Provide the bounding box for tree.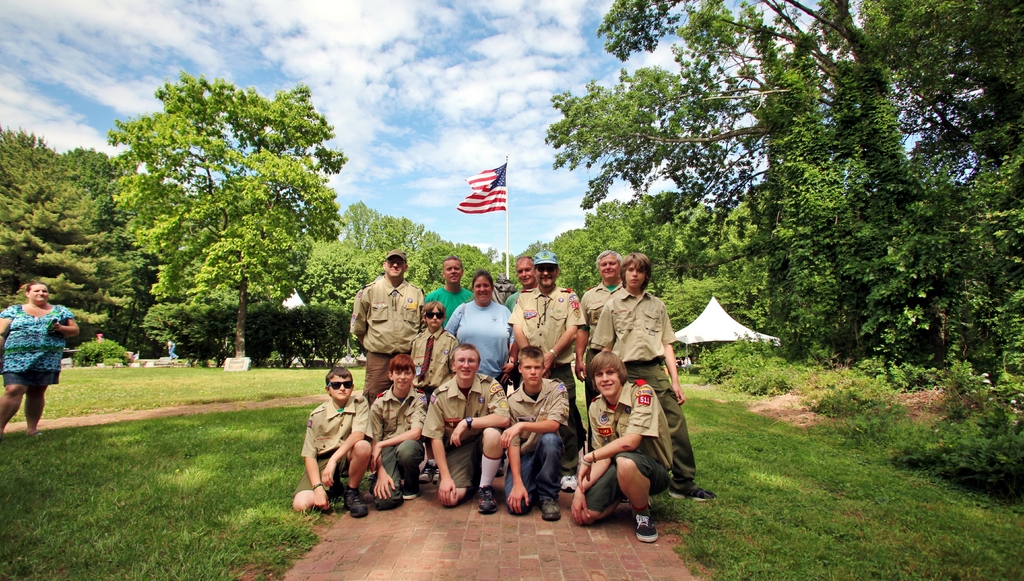
pyautogui.locateOnScreen(368, 208, 406, 256).
